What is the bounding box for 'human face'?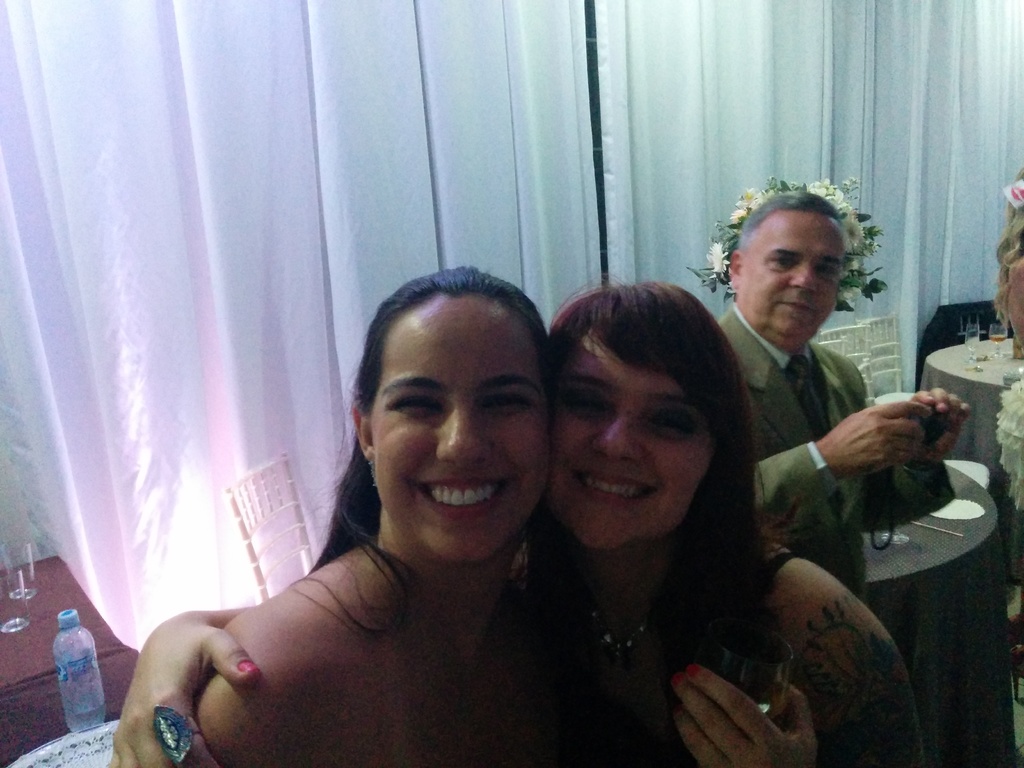
box(550, 321, 717, 549).
